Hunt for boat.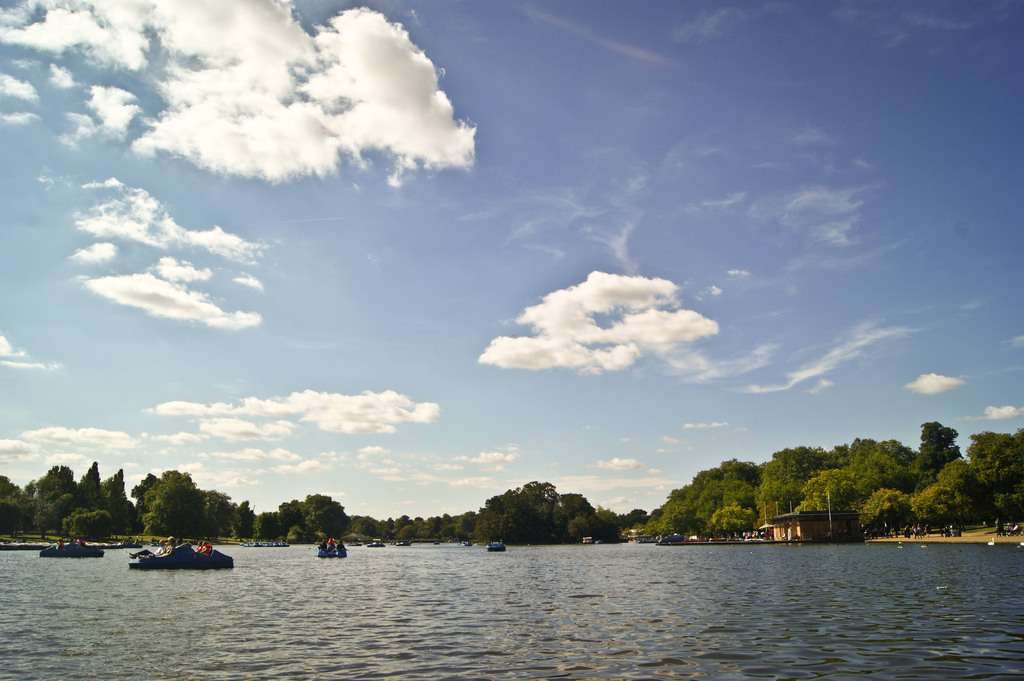
Hunted down at left=121, top=520, right=232, bottom=585.
